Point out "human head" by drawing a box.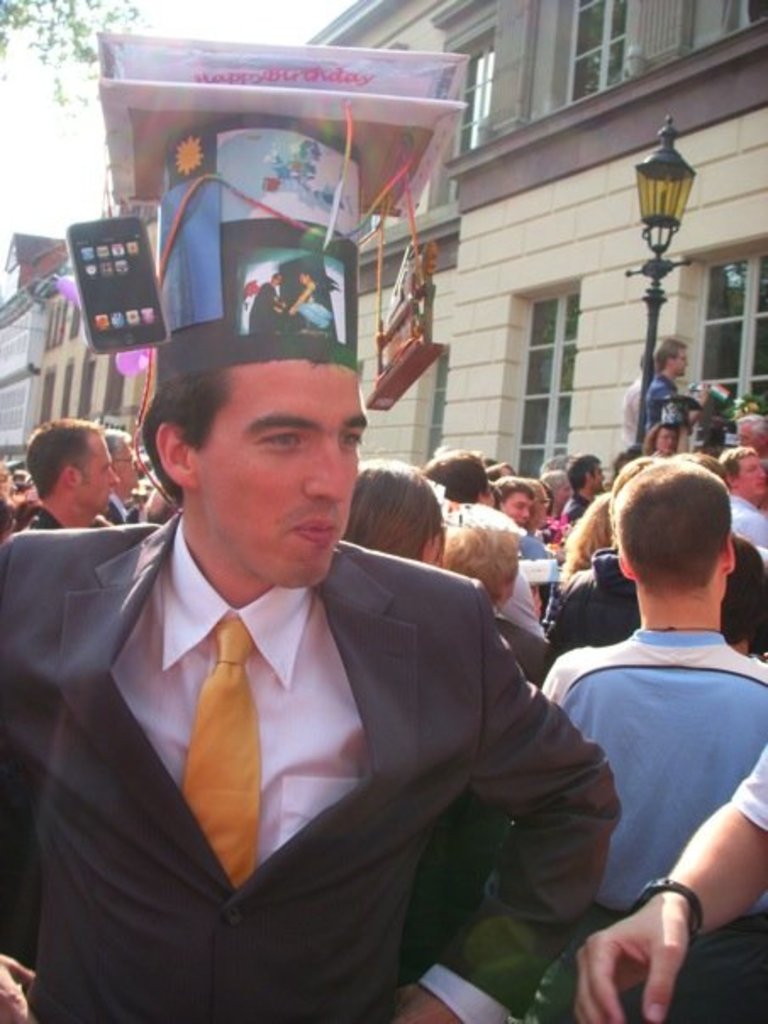
locate(432, 520, 522, 614).
